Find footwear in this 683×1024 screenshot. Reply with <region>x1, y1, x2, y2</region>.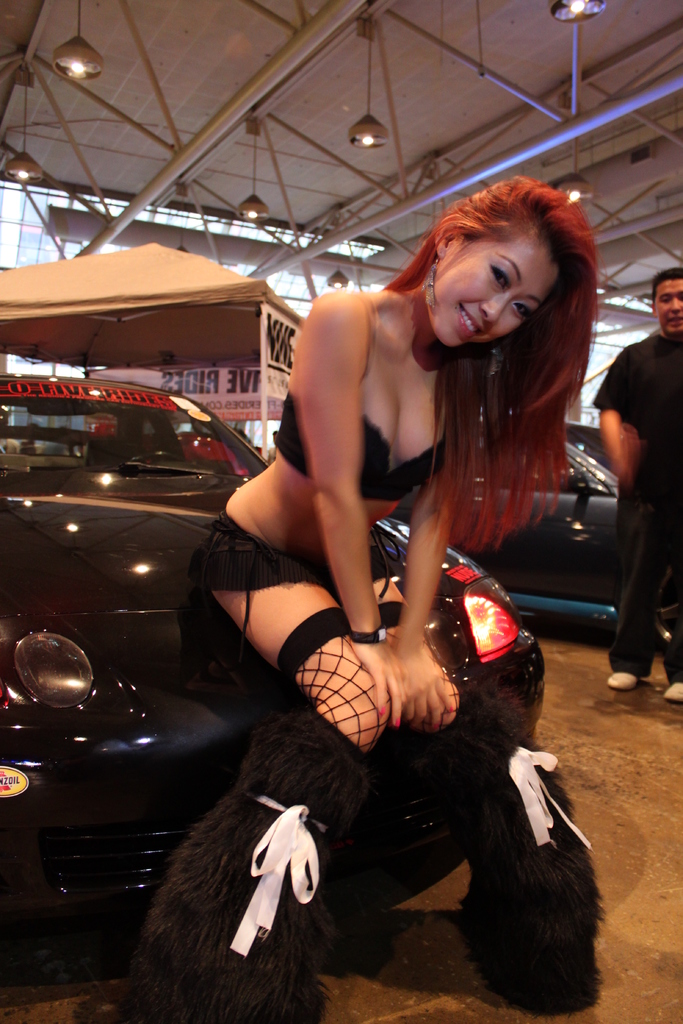
<region>606, 676, 645, 693</region>.
